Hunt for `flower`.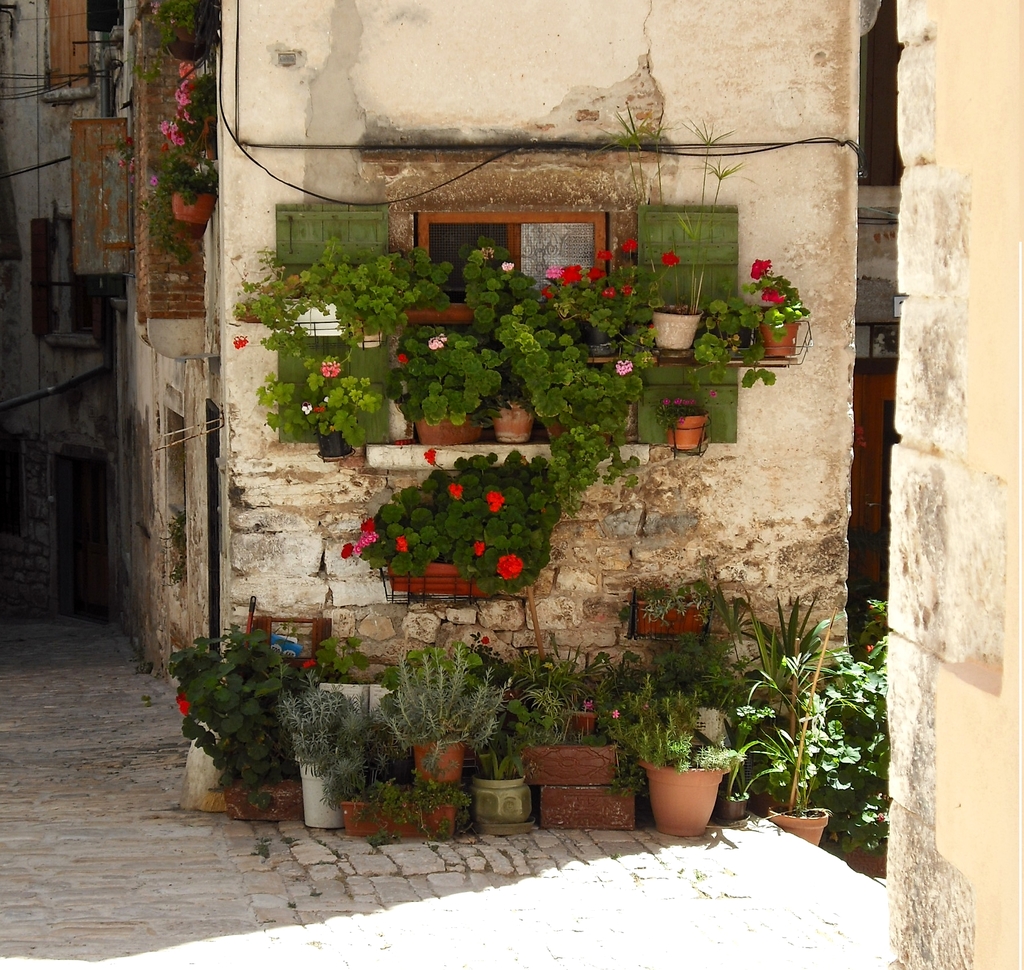
Hunted down at <box>175,696,190,717</box>.
